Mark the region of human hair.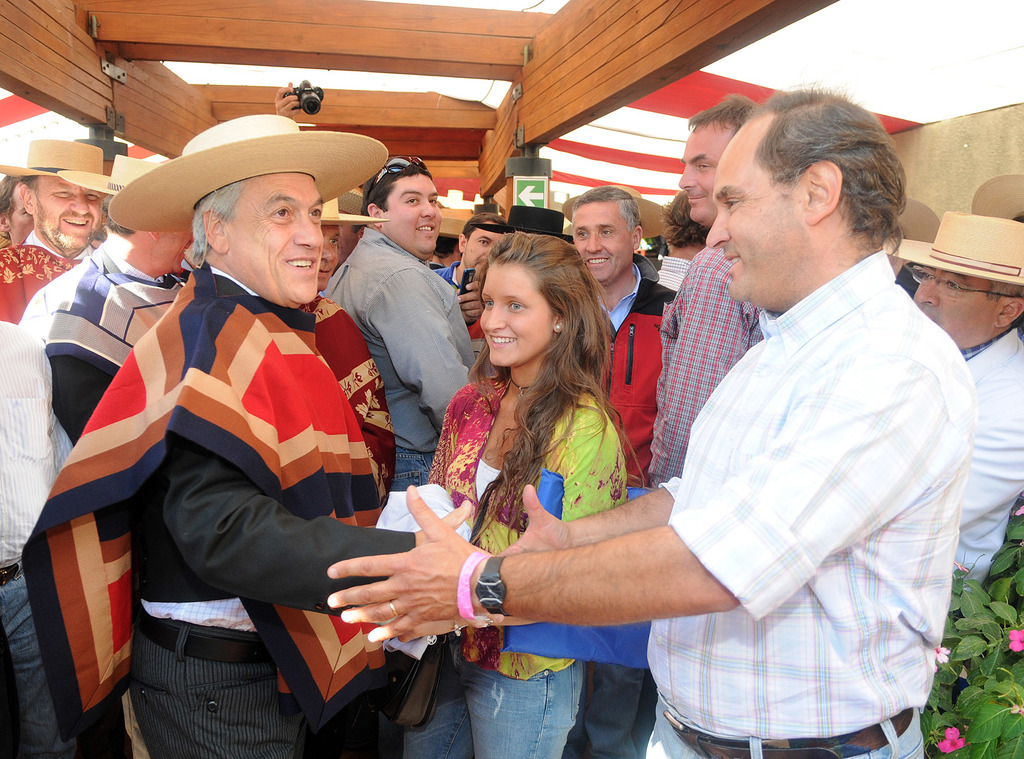
Region: l=350, t=224, r=364, b=233.
